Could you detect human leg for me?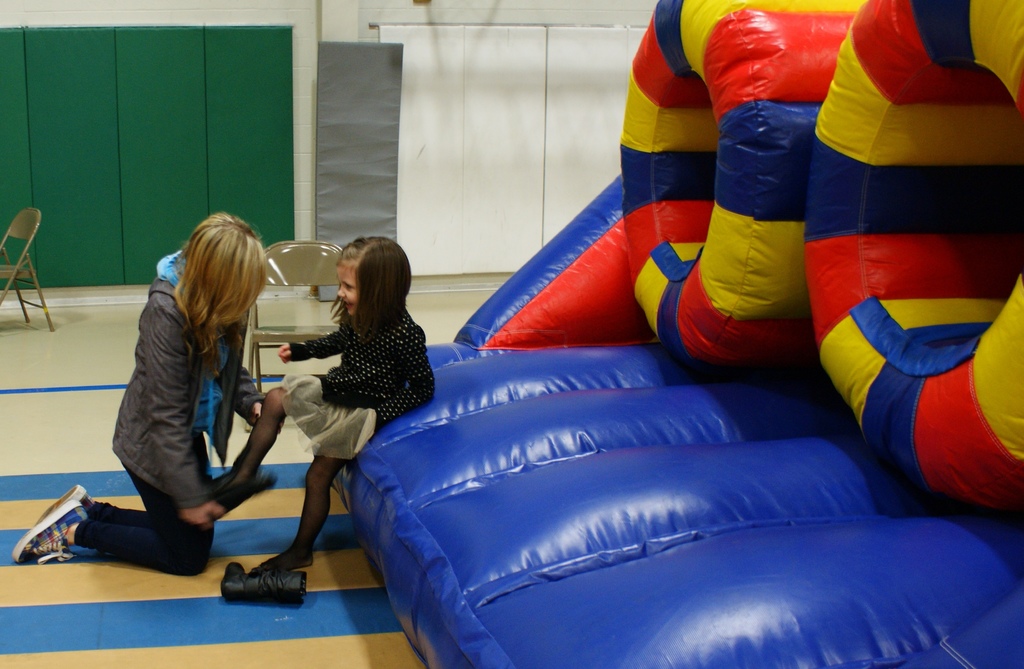
Detection result: (left=250, top=453, right=345, bottom=561).
